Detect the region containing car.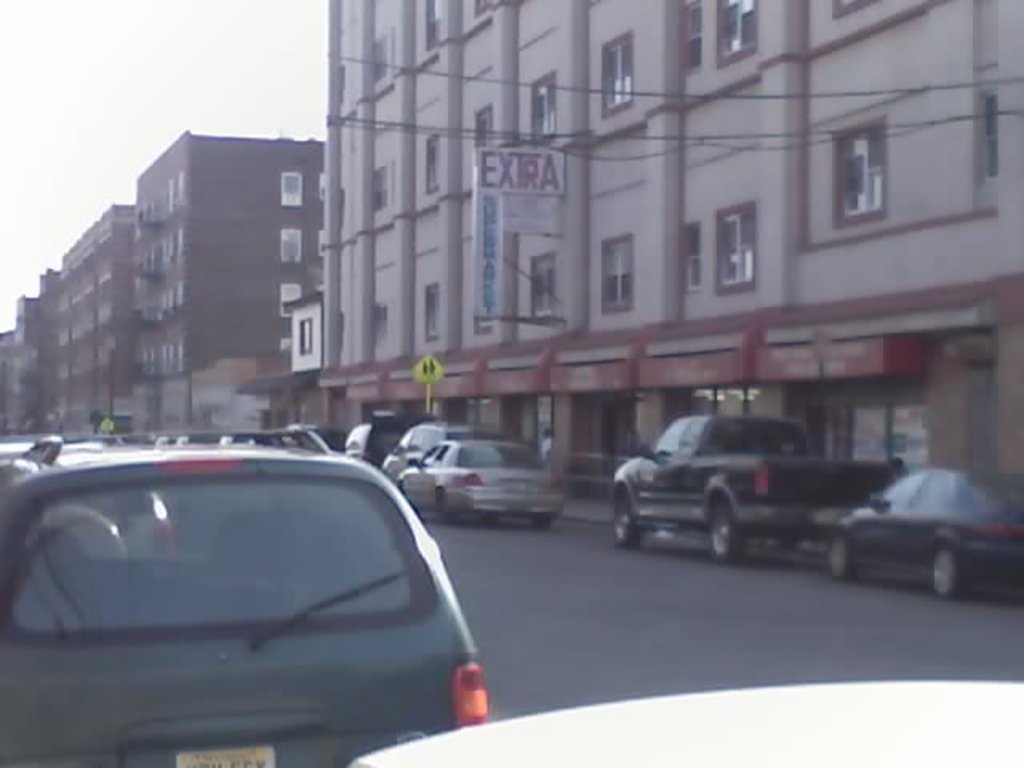
select_region(819, 461, 1022, 608).
